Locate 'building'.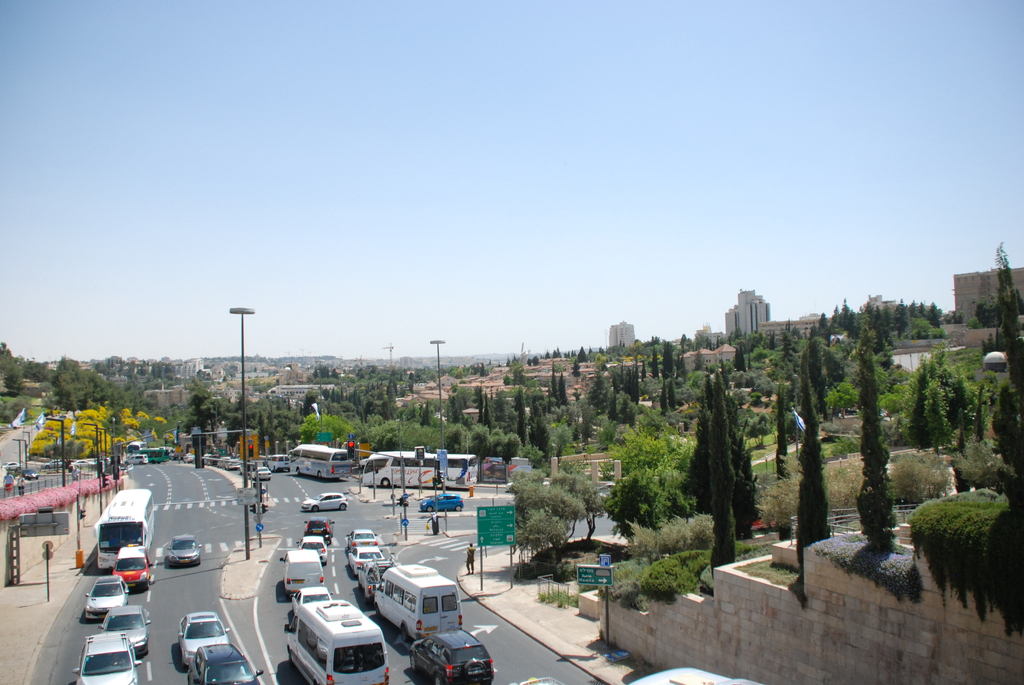
Bounding box: 611 319 638 347.
